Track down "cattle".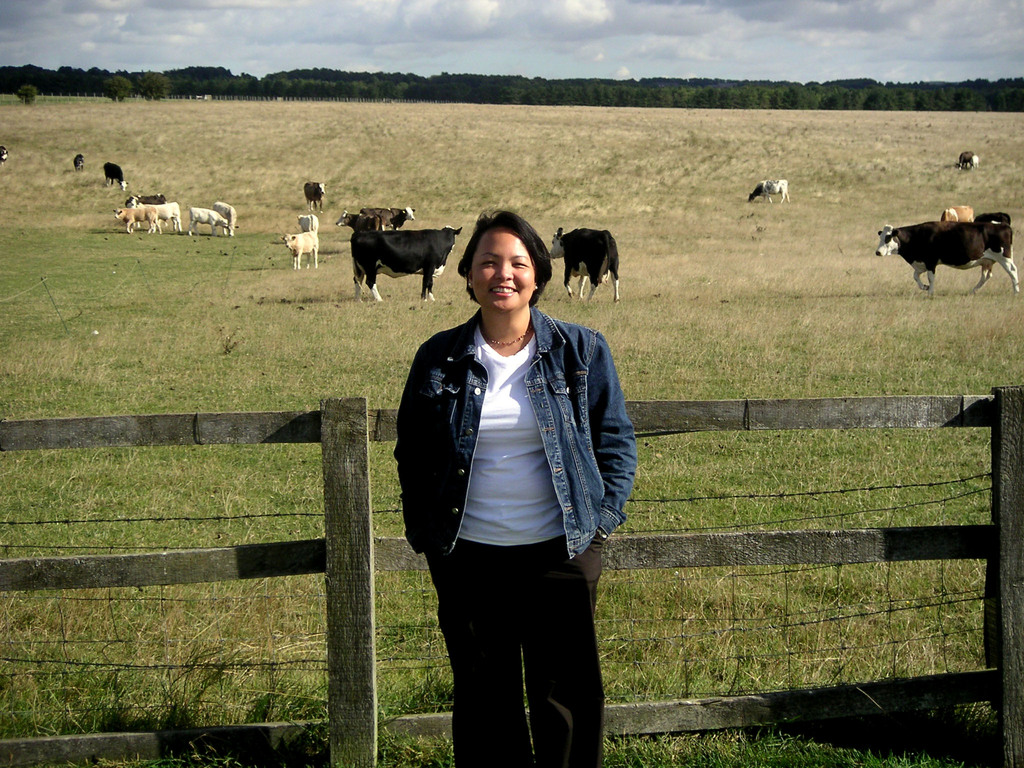
Tracked to region(550, 230, 621, 301).
